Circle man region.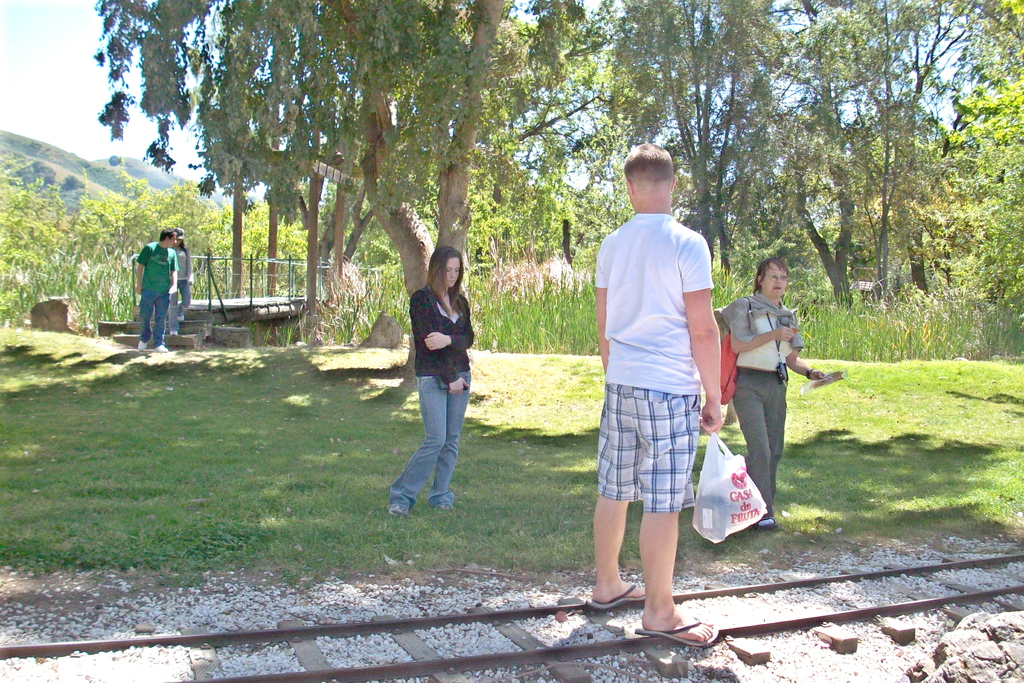
Region: region(584, 138, 742, 639).
